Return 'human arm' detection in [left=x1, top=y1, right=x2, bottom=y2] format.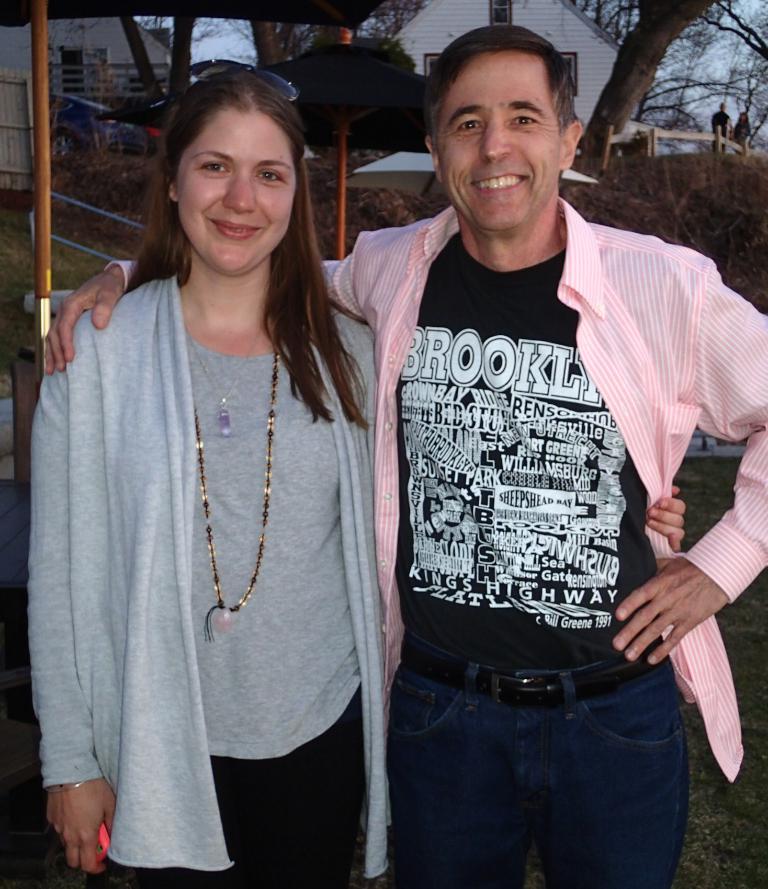
[left=32, top=318, right=119, bottom=868].
